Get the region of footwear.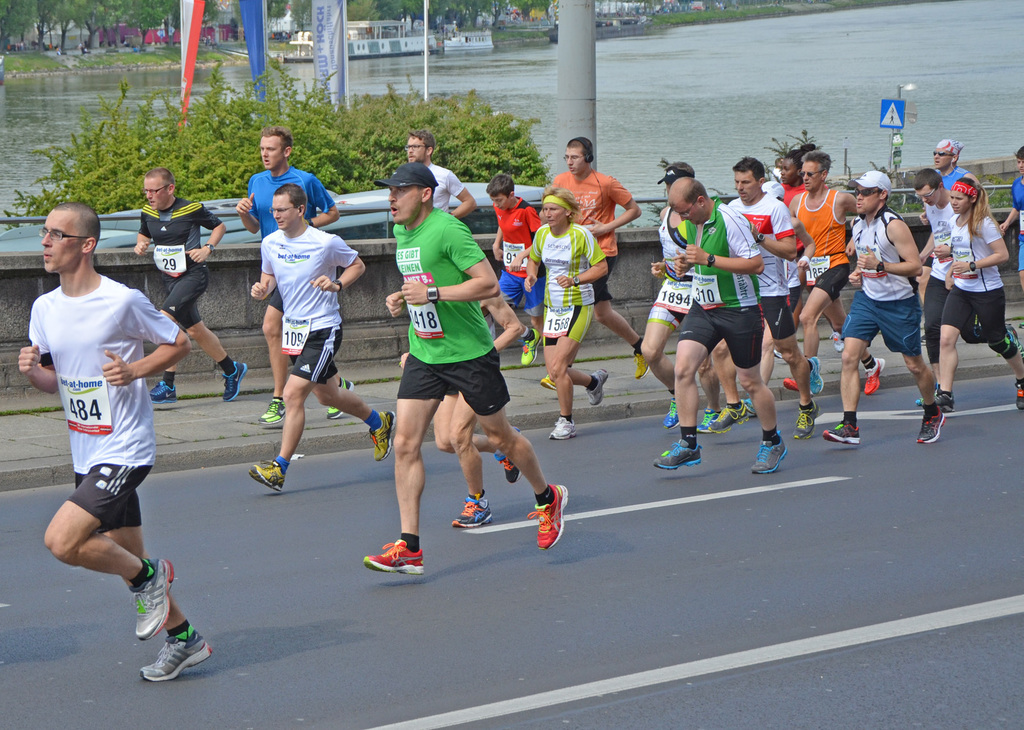
Rect(132, 558, 176, 640).
